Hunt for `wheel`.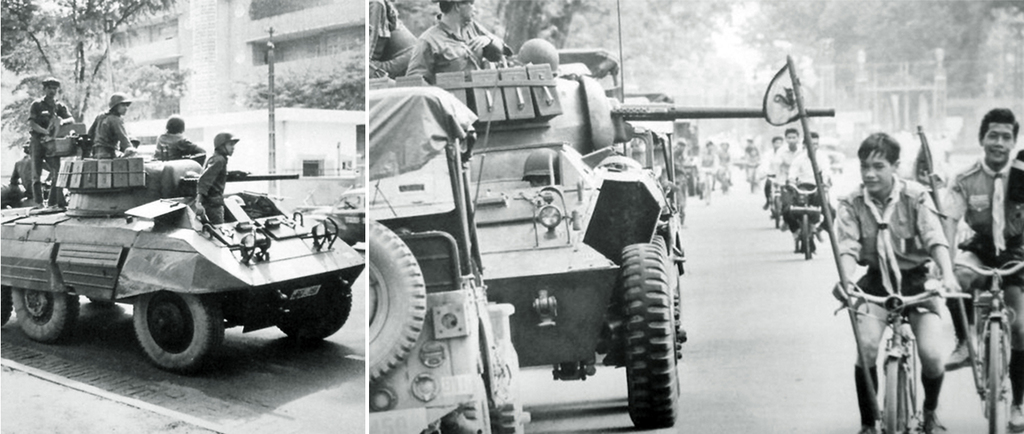
Hunted down at region(489, 335, 530, 433).
